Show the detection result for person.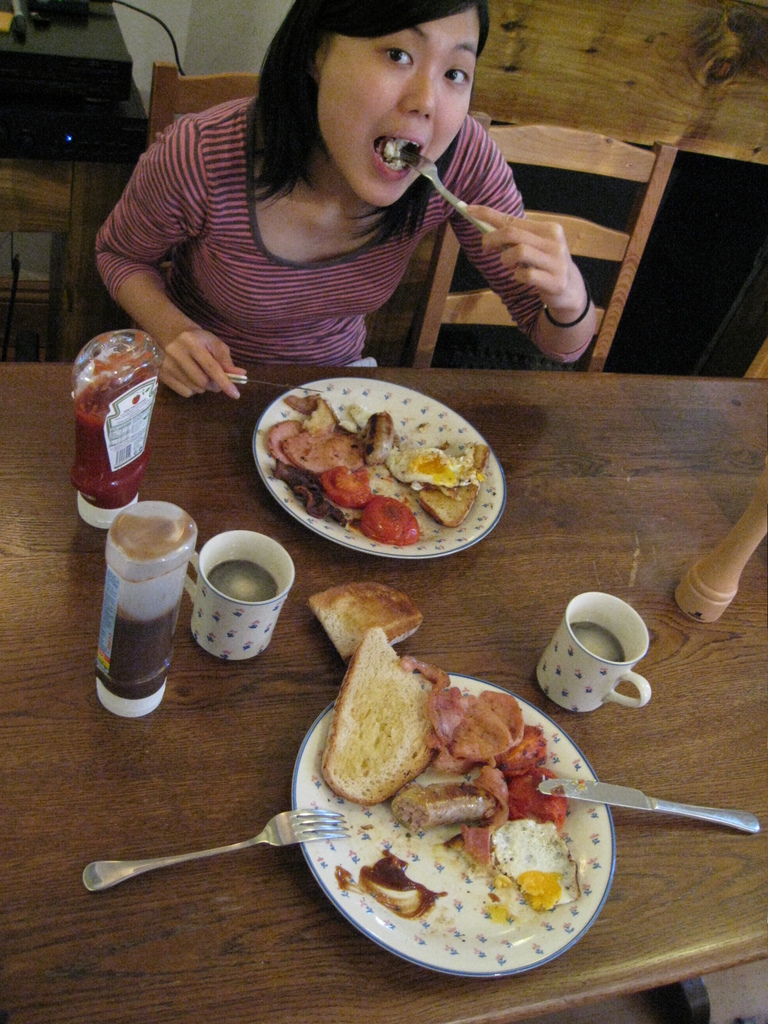
region(88, 11, 580, 401).
